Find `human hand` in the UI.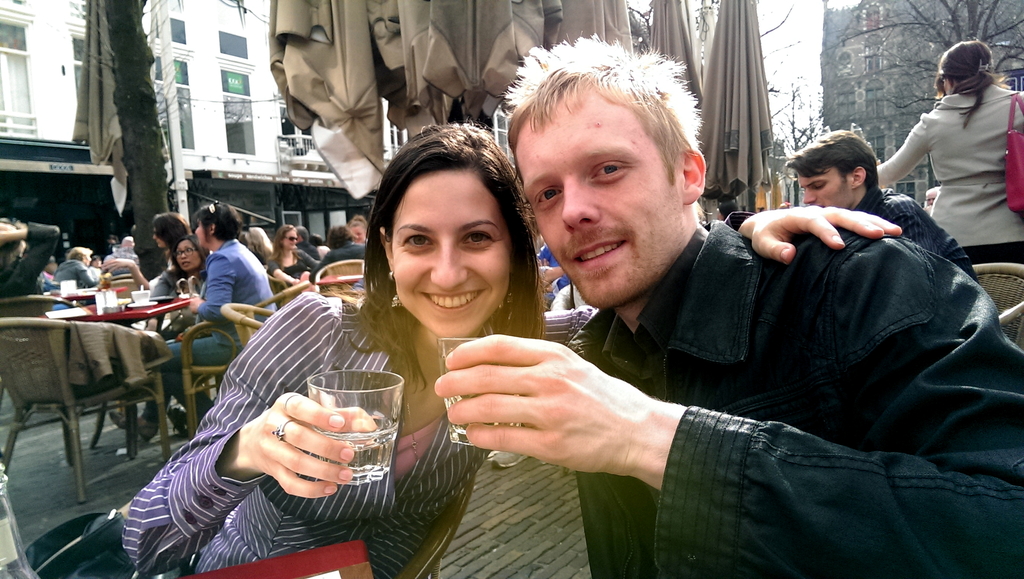
UI element at Rect(435, 330, 704, 493).
